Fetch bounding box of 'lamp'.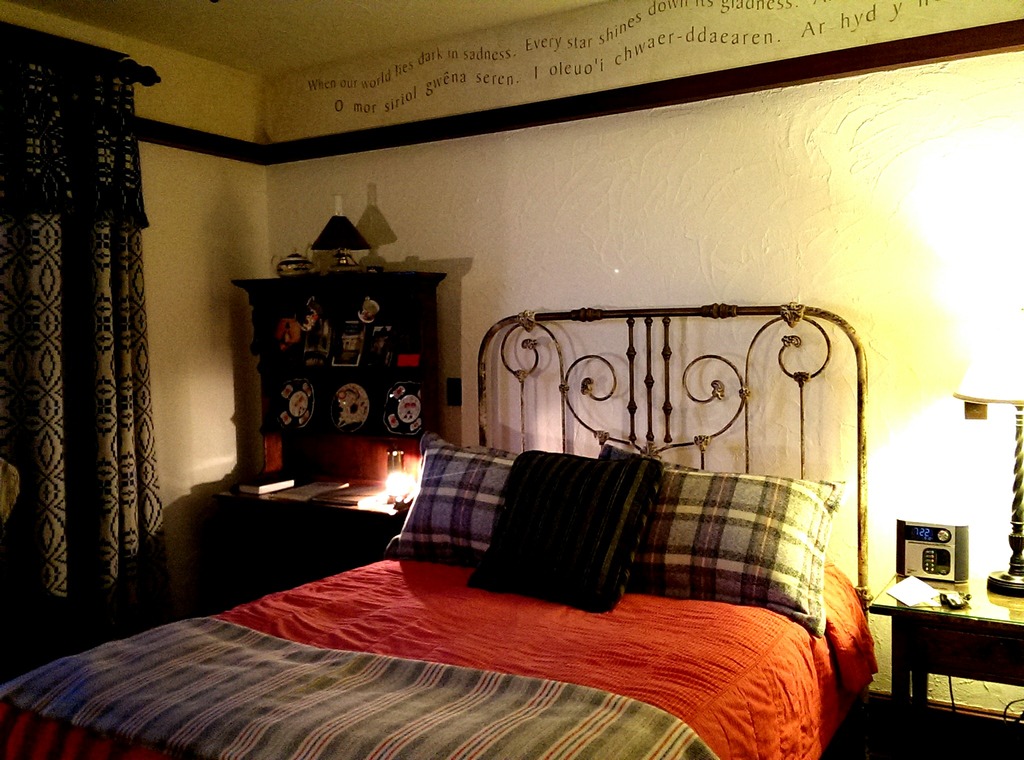
Bbox: [left=950, top=371, right=1023, bottom=597].
